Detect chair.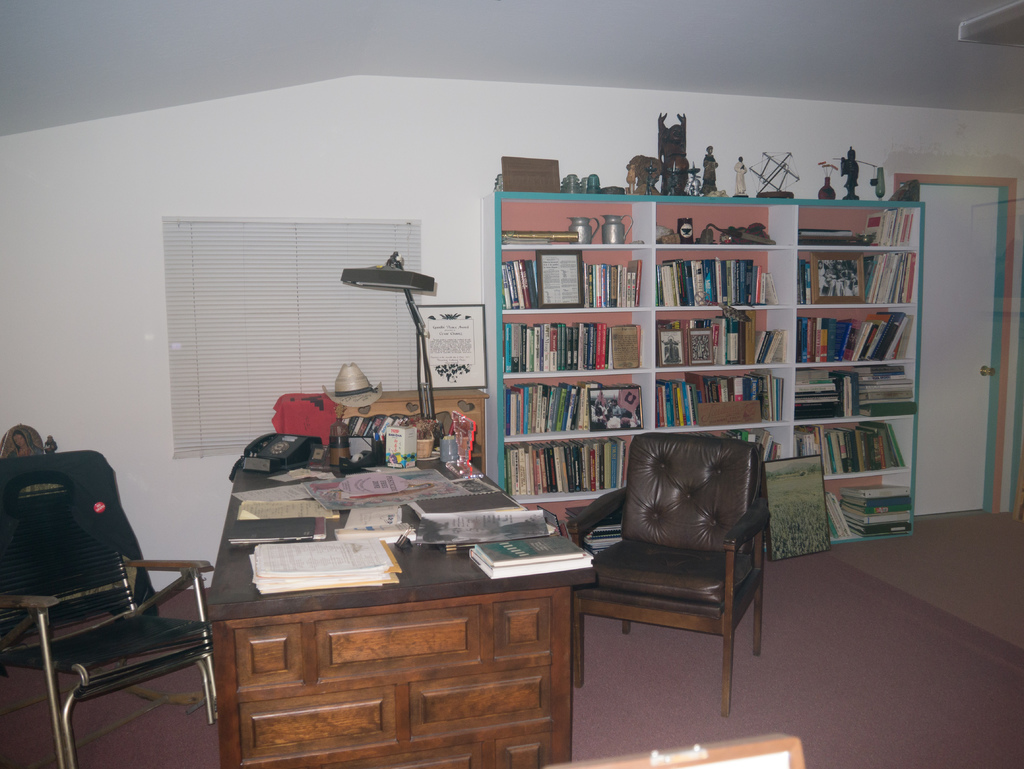
Detected at bbox=[567, 432, 767, 723].
